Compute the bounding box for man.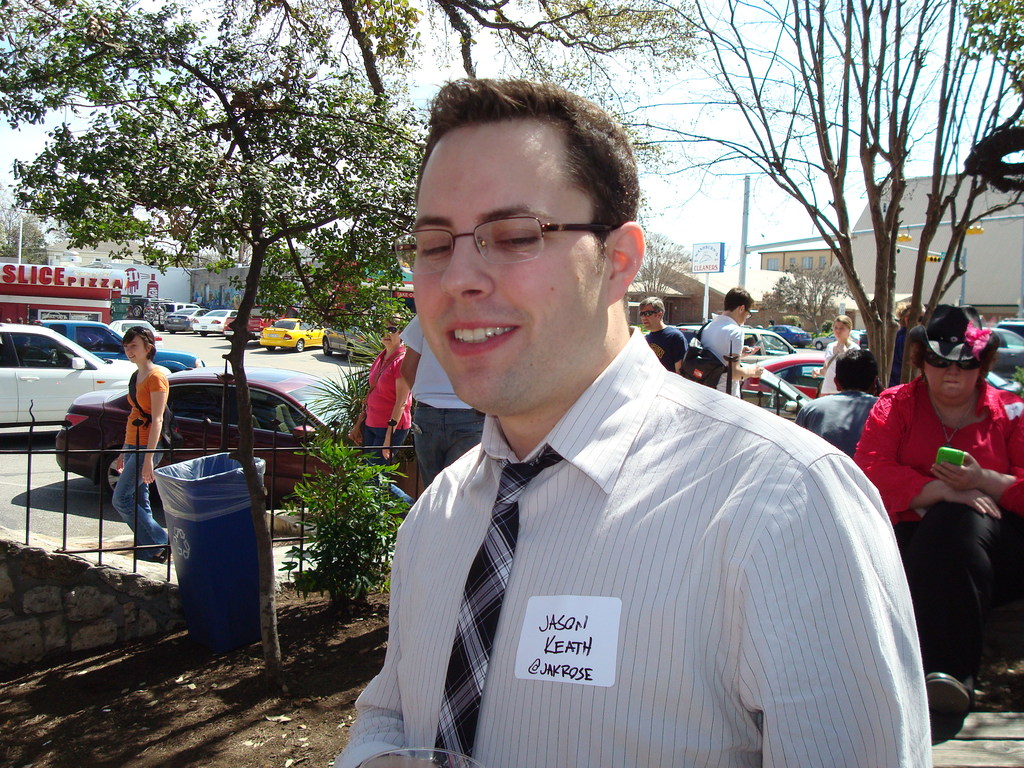
rect(321, 122, 924, 751).
